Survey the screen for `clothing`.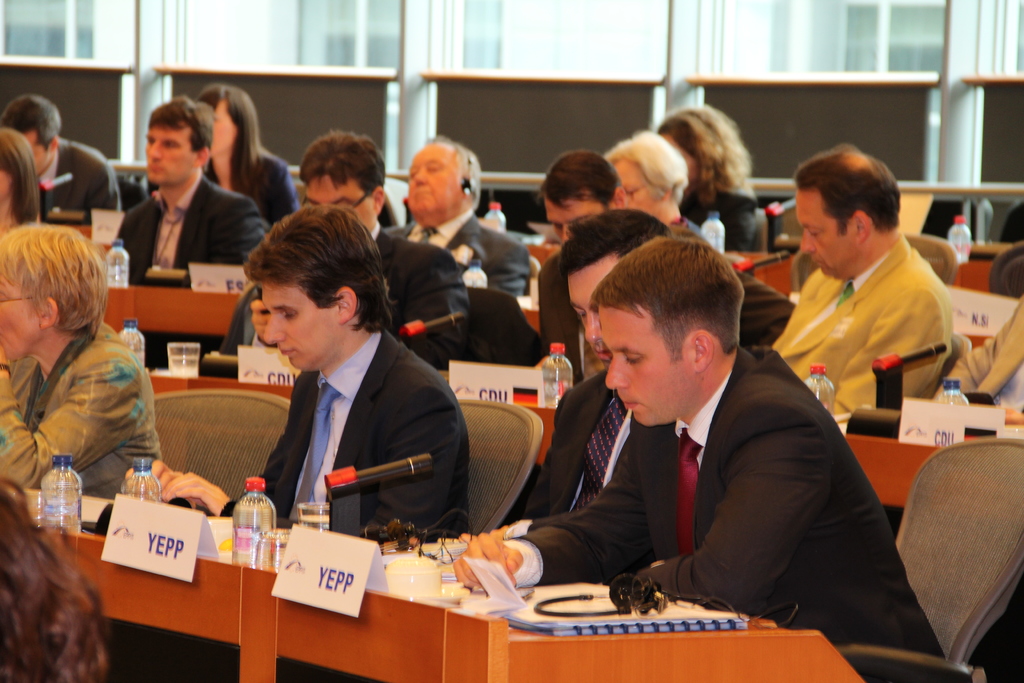
Survey found: detection(392, 215, 532, 292).
